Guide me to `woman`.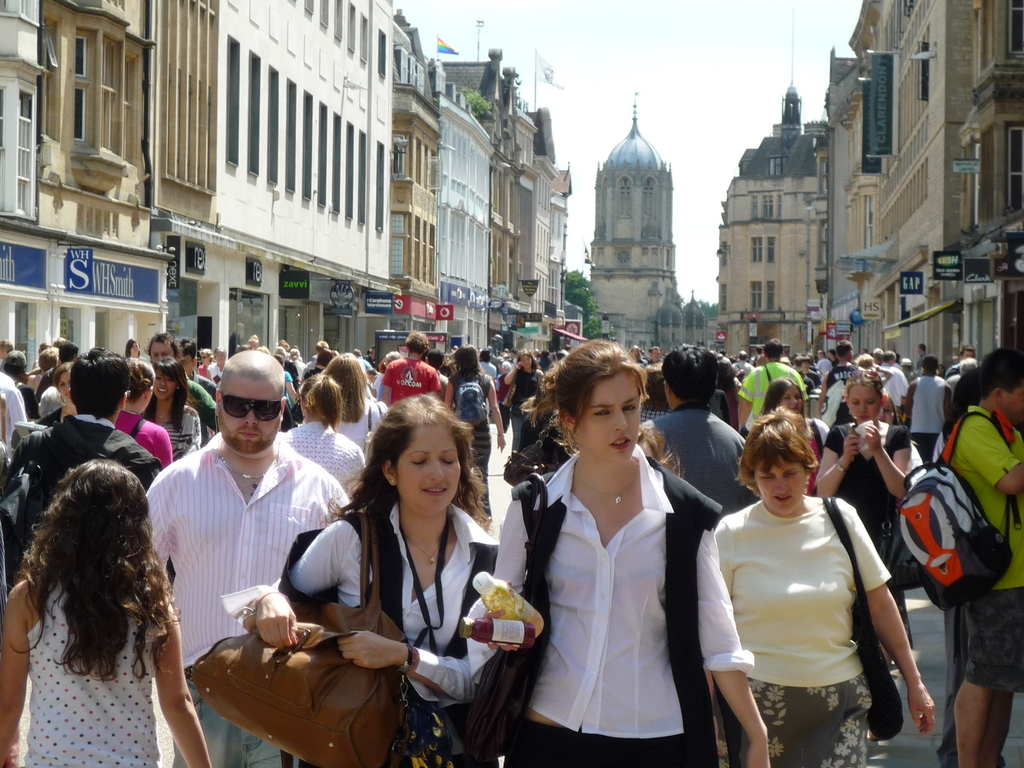
Guidance: {"left": 813, "top": 369, "right": 916, "bottom": 671}.
